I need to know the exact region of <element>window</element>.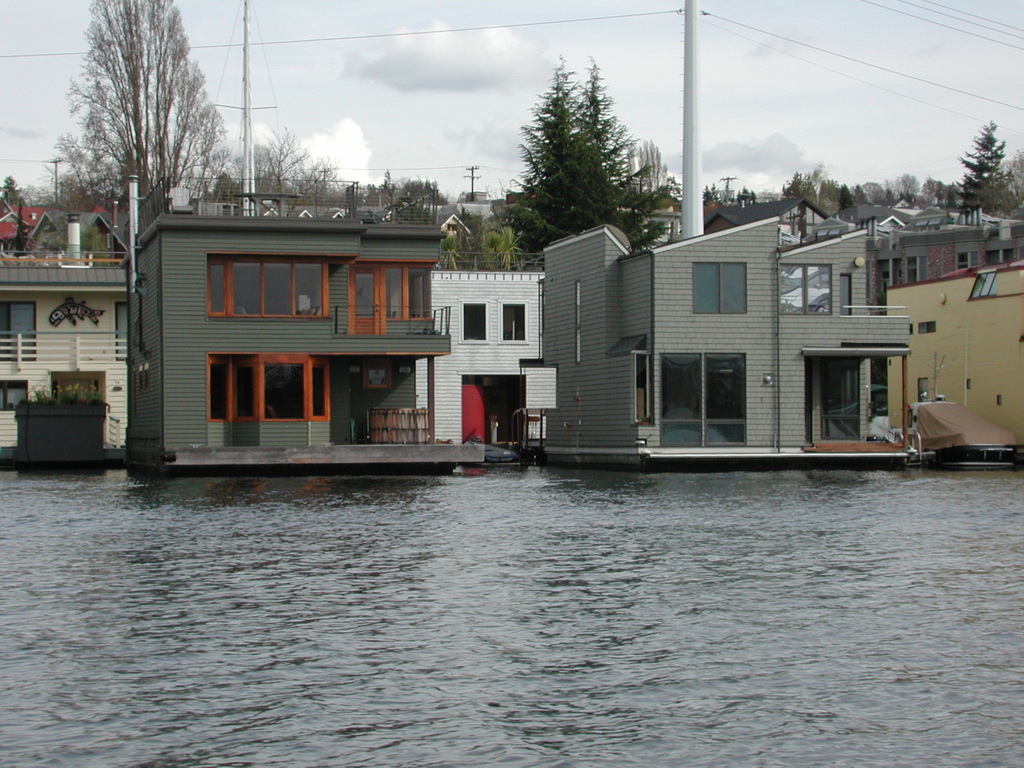
Region: {"x1": 379, "y1": 266, "x2": 437, "y2": 320}.
